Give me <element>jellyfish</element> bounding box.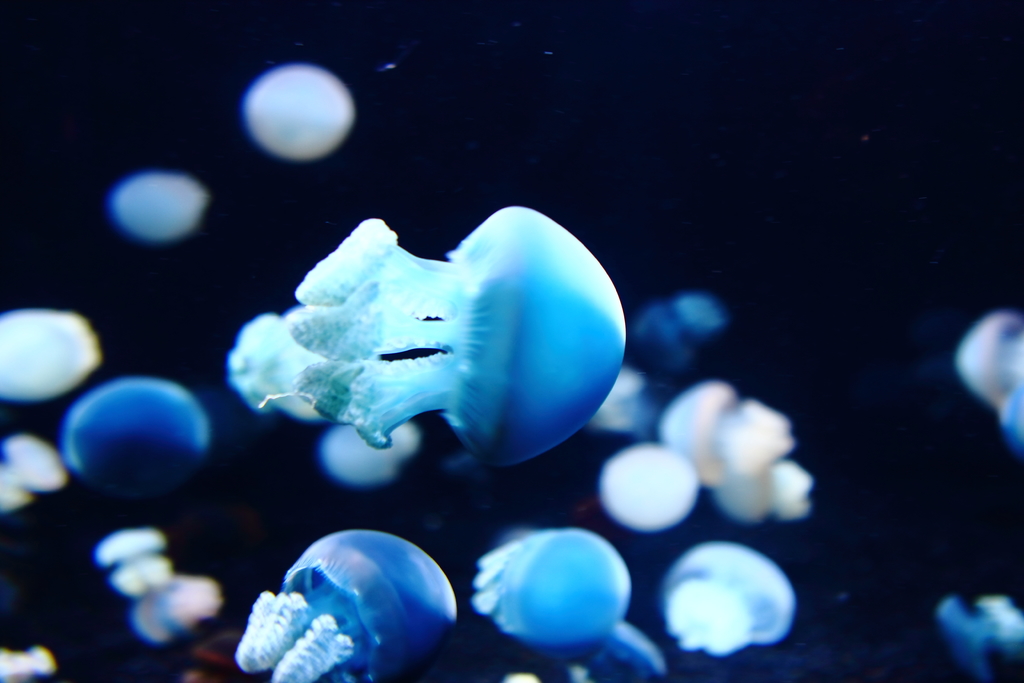
[left=660, top=383, right=816, bottom=520].
